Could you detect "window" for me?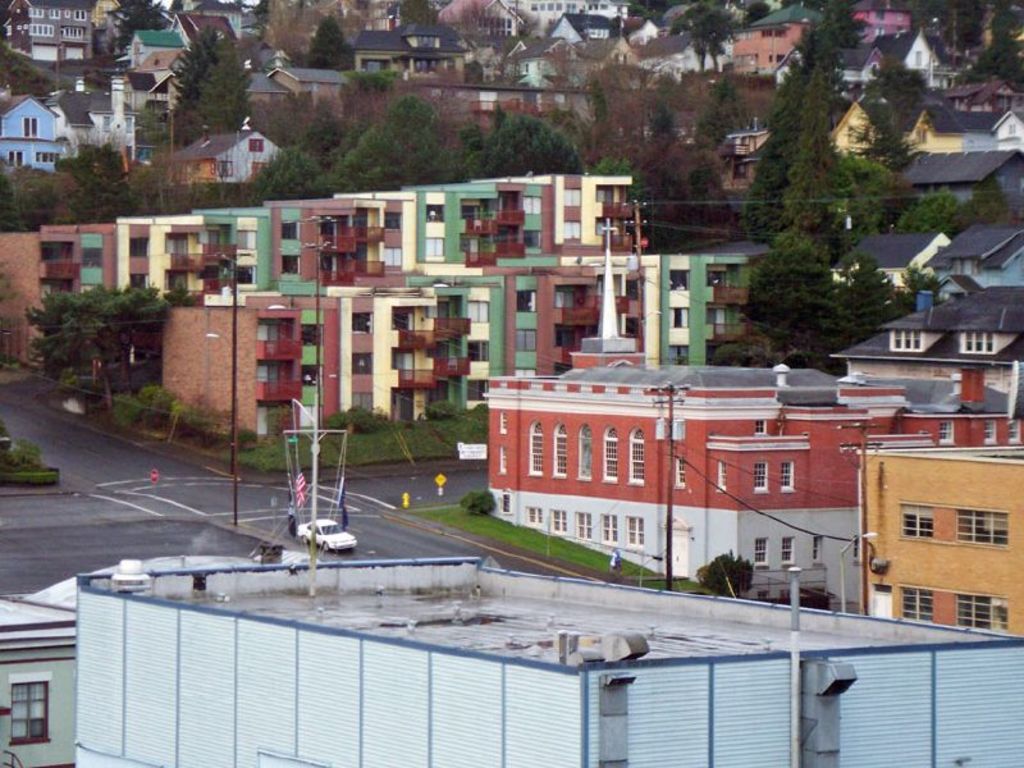
Detection result: {"x1": 1011, "y1": 420, "x2": 1019, "y2": 449}.
